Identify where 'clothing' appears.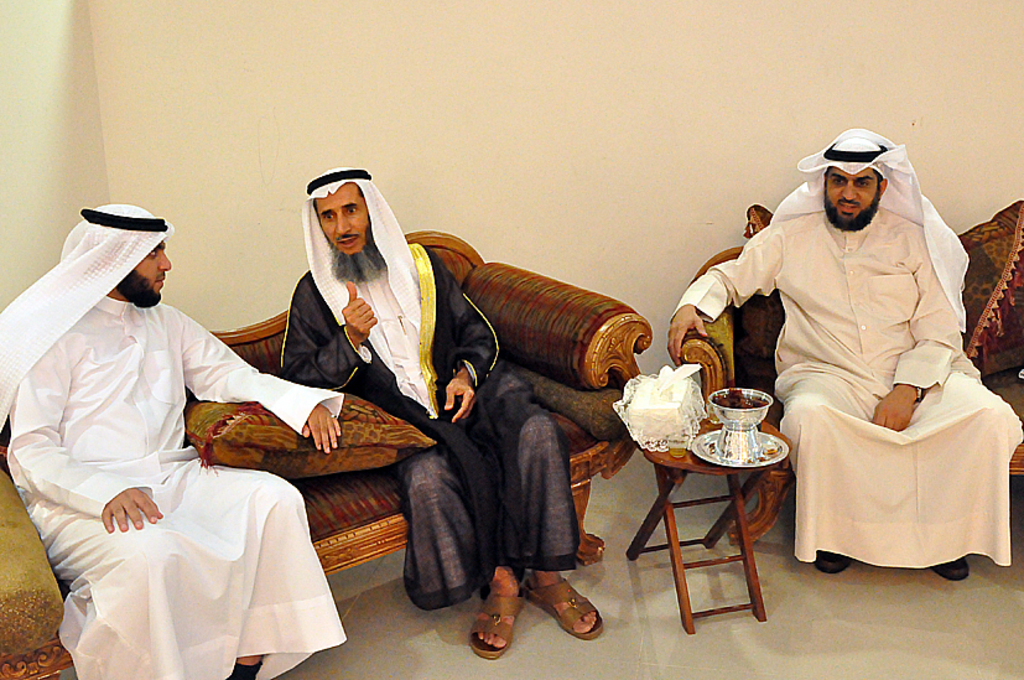
Appears at l=667, t=129, r=1023, b=569.
